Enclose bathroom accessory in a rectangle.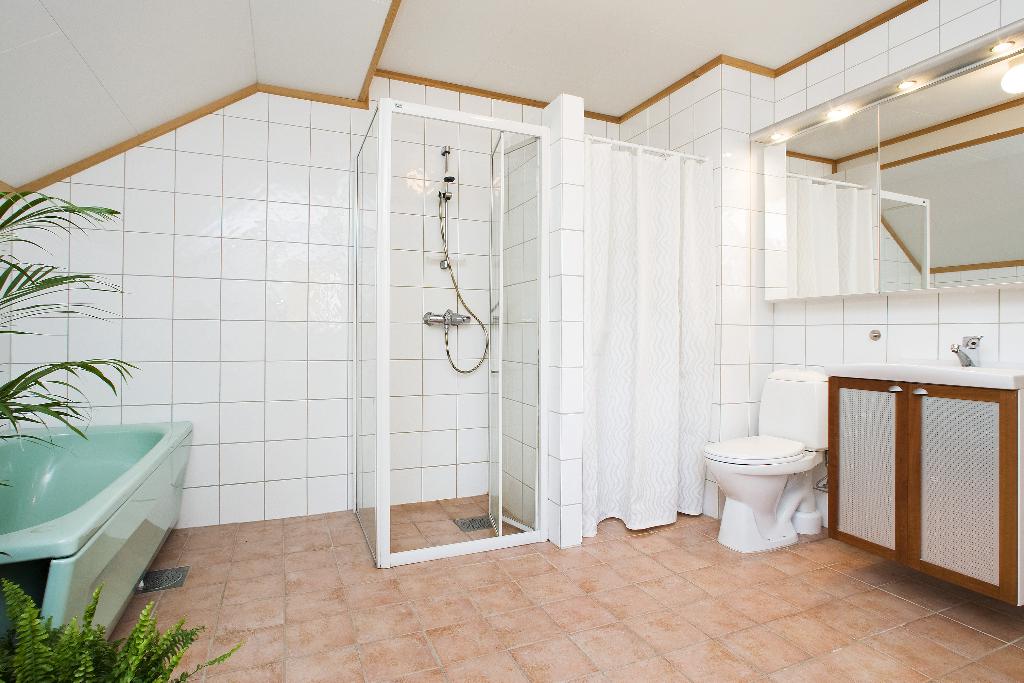
detection(422, 145, 488, 372).
